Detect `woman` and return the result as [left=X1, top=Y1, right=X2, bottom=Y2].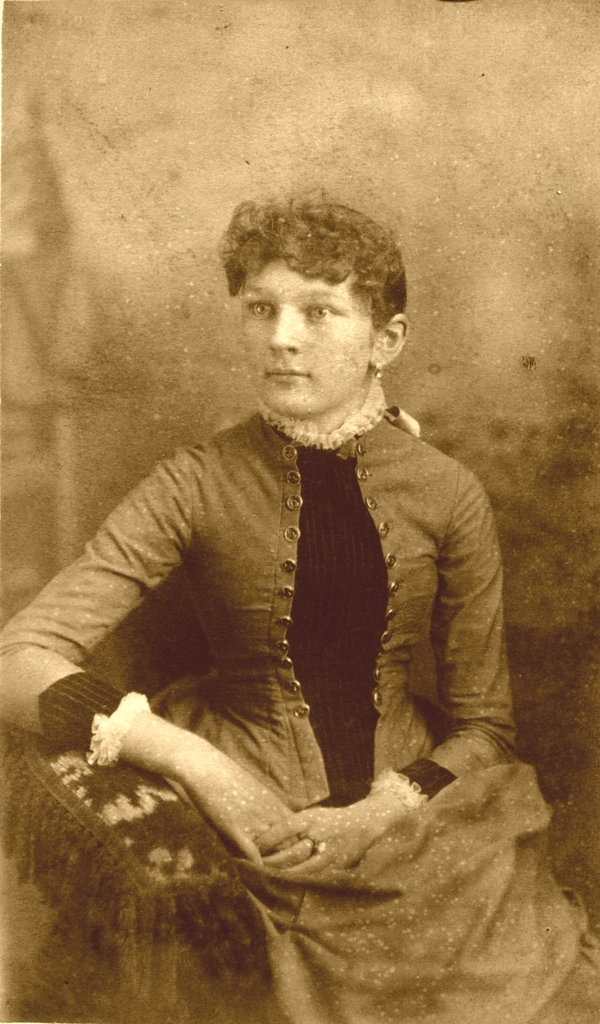
[left=45, top=166, right=536, bottom=1017].
